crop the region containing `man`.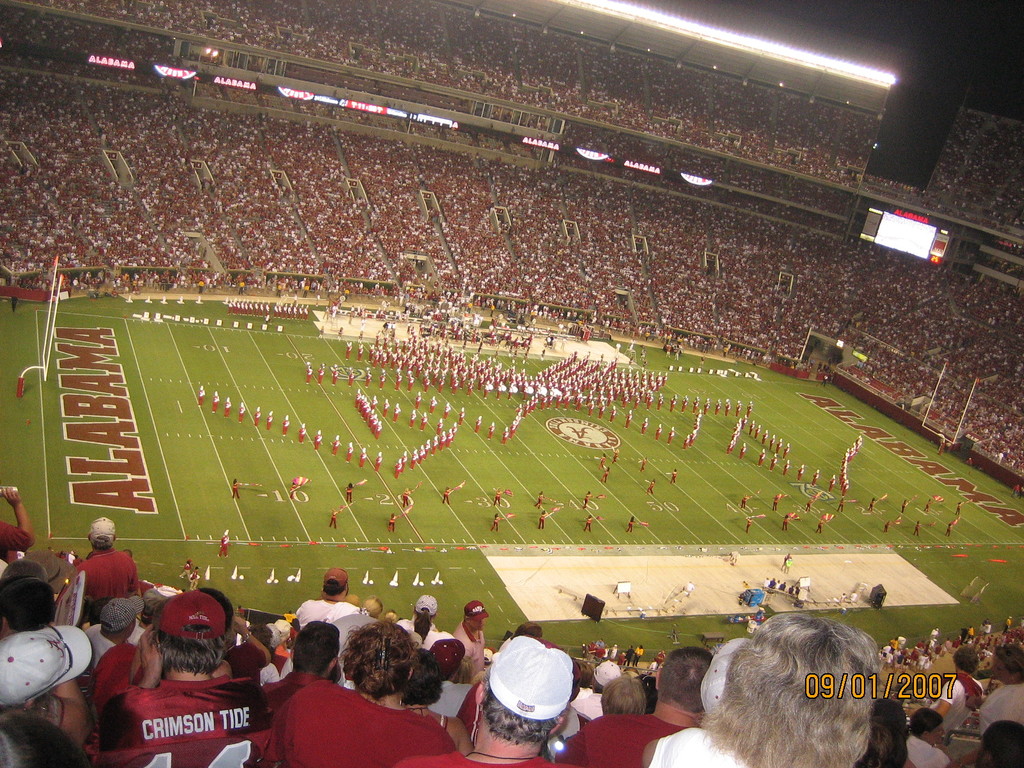
Crop region: l=255, t=406, r=260, b=426.
